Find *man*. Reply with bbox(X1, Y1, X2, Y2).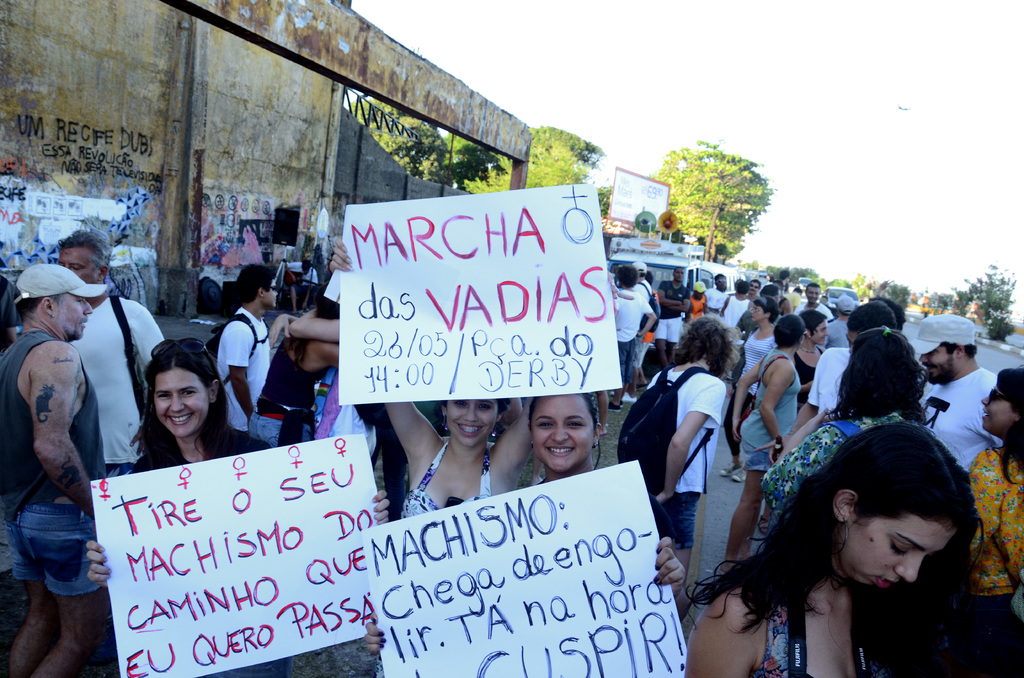
bbox(721, 278, 752, 331).
